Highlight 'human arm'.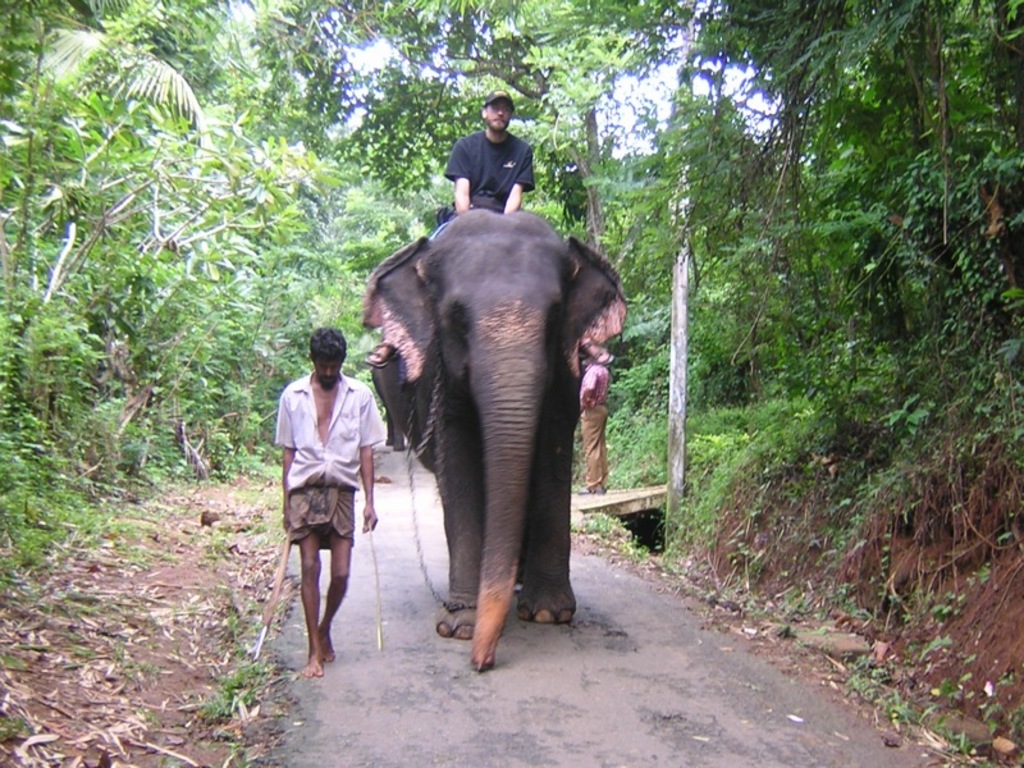
Highlighted region: detection(581, 367, 599, 406).
